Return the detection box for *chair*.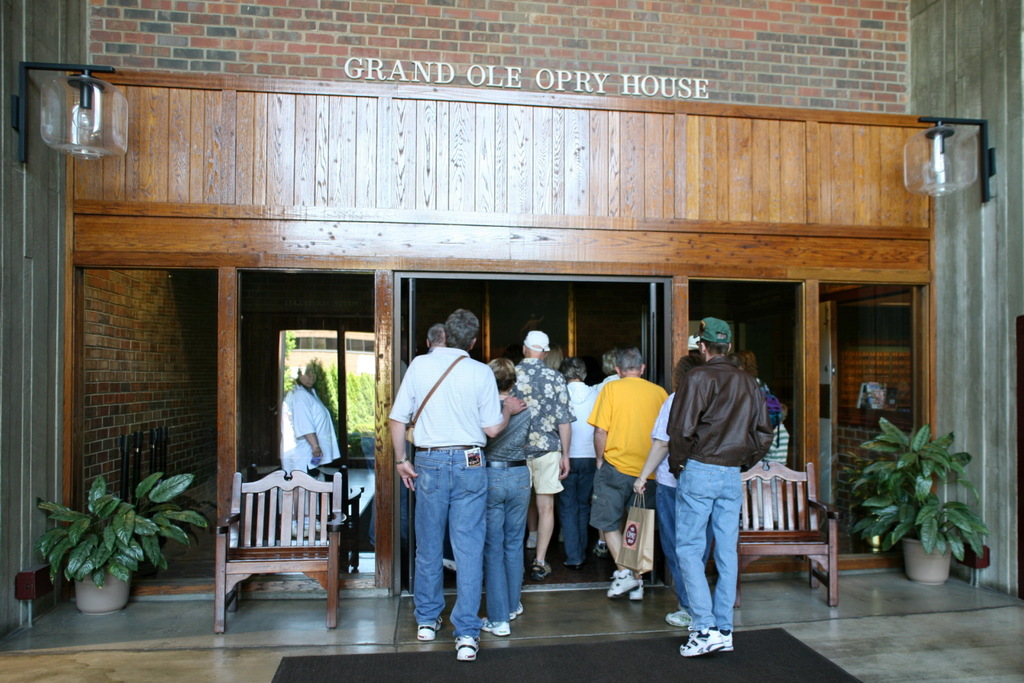
(x1=732, y1=456, x2=844, y2=609).
